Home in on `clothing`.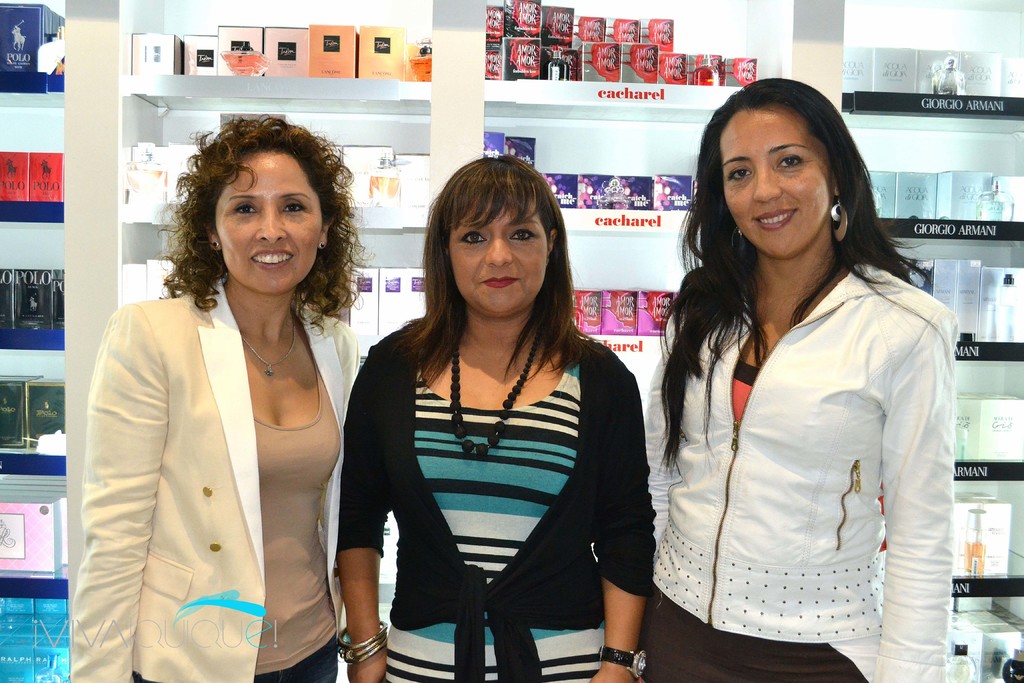
Homed in at Rect(70, 277, 362, 682).
